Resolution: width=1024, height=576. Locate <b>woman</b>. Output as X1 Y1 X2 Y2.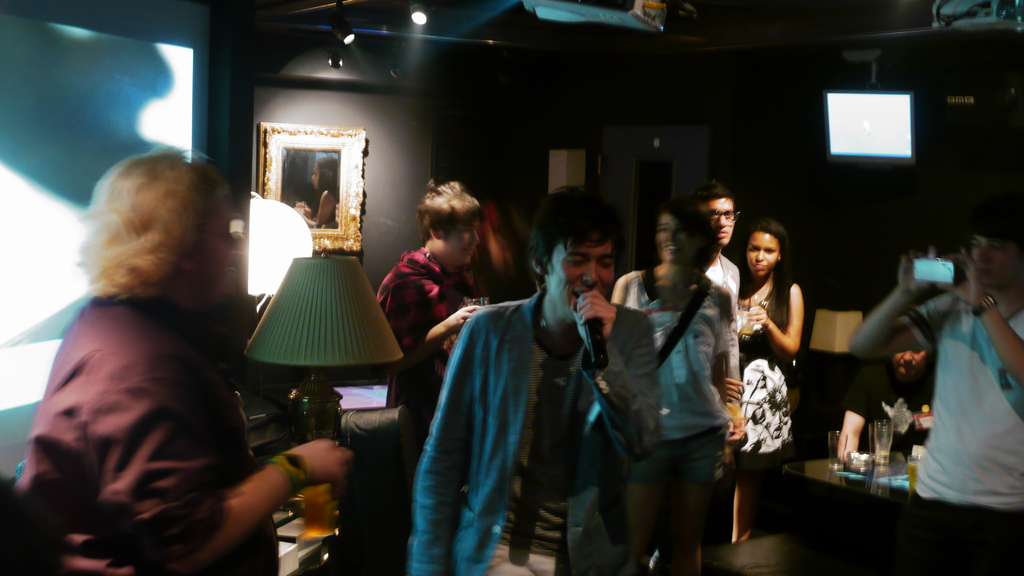
735 220 822 456.
